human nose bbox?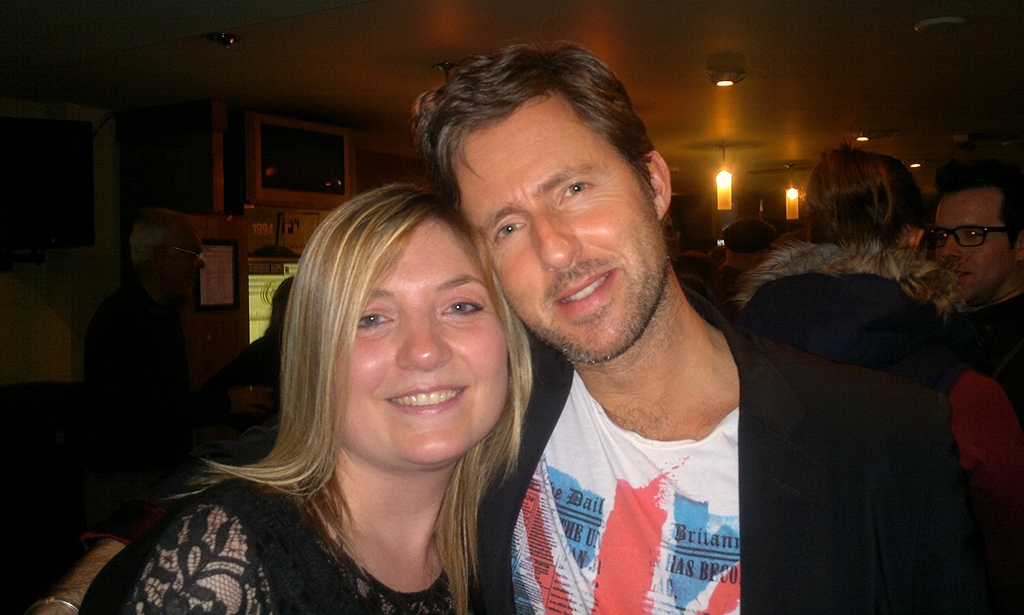
[942, 235, 961, 259]
